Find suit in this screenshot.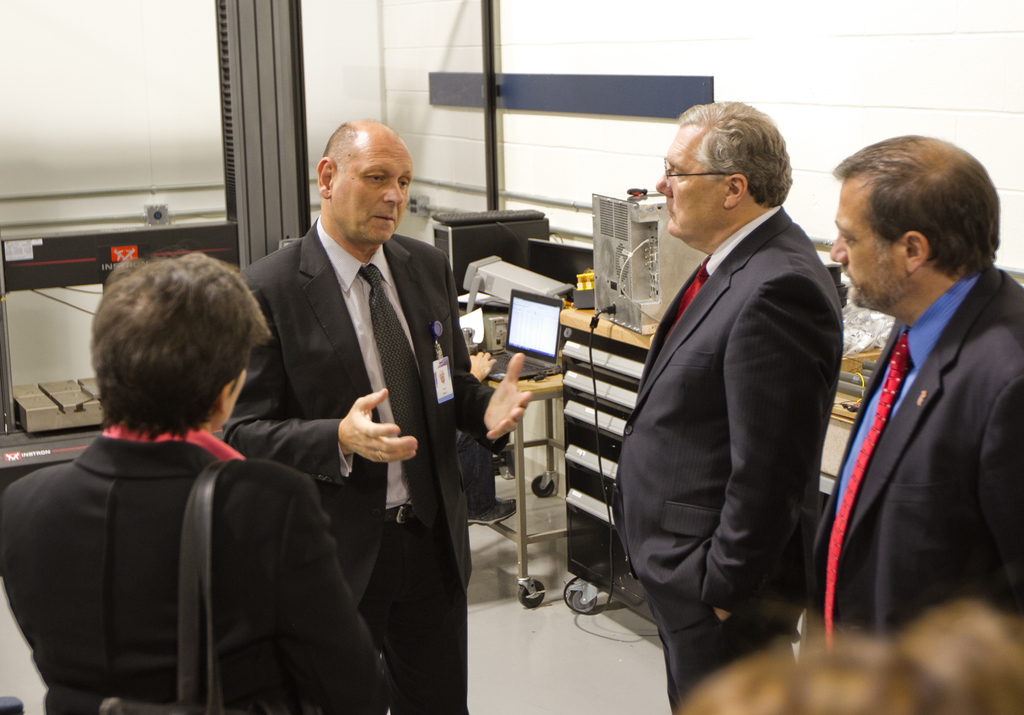
The bounding box for suit is left=220, top=134, right=474, bottom=684.
